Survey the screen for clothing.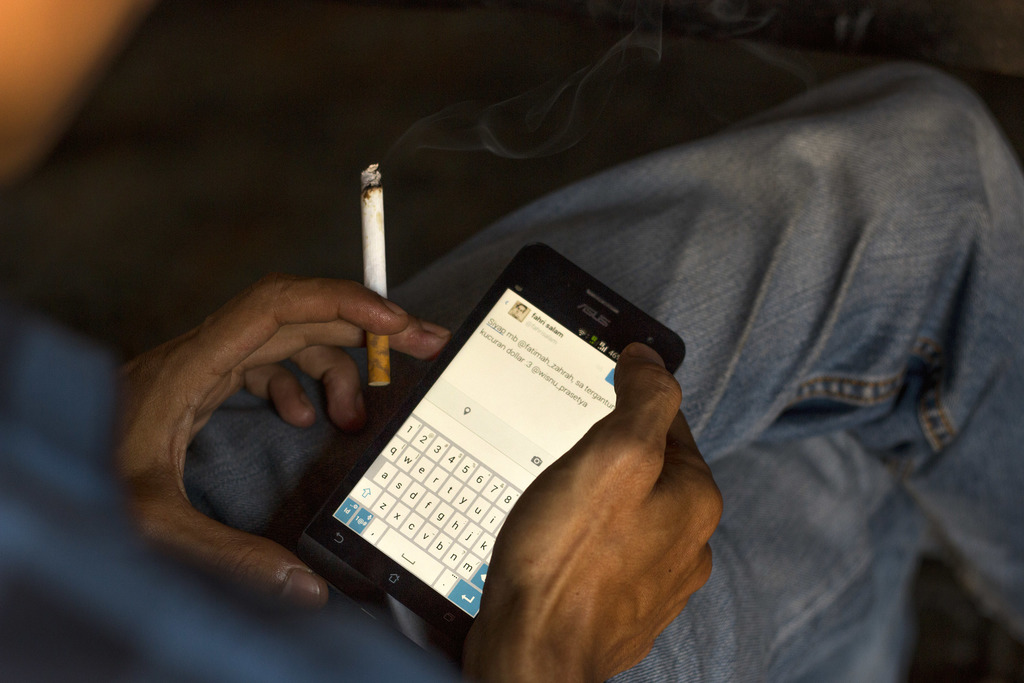
Survey found: detection(0, 54, 1023, 682).
